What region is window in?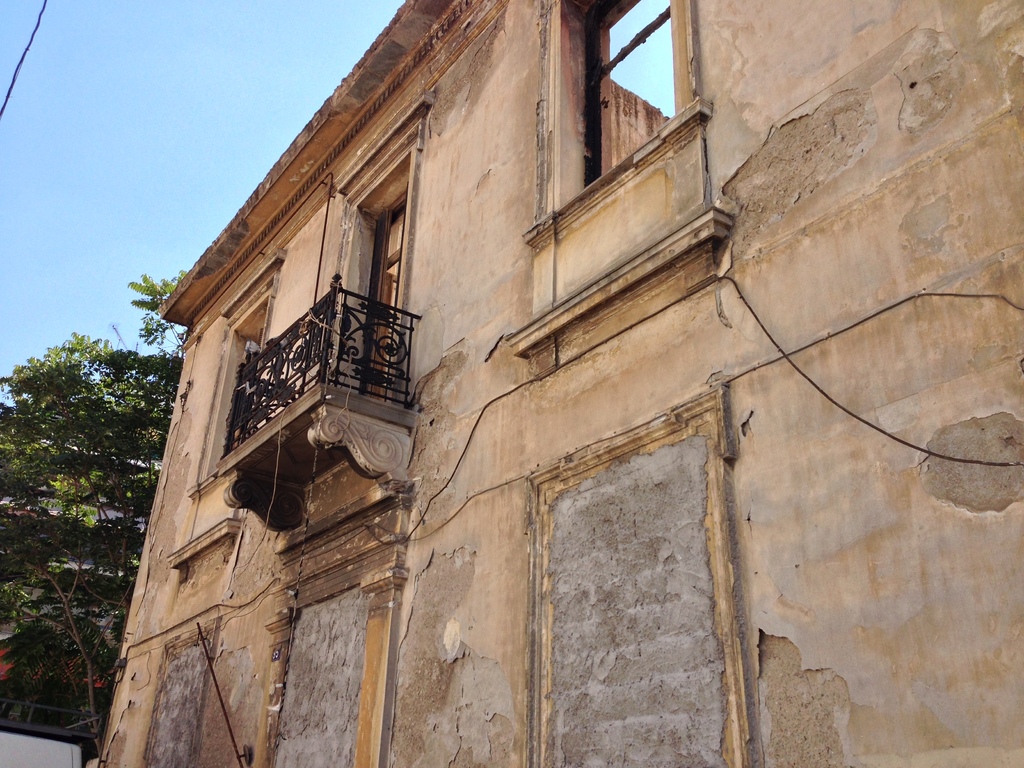
Rect(554, 0, 670, 209).
